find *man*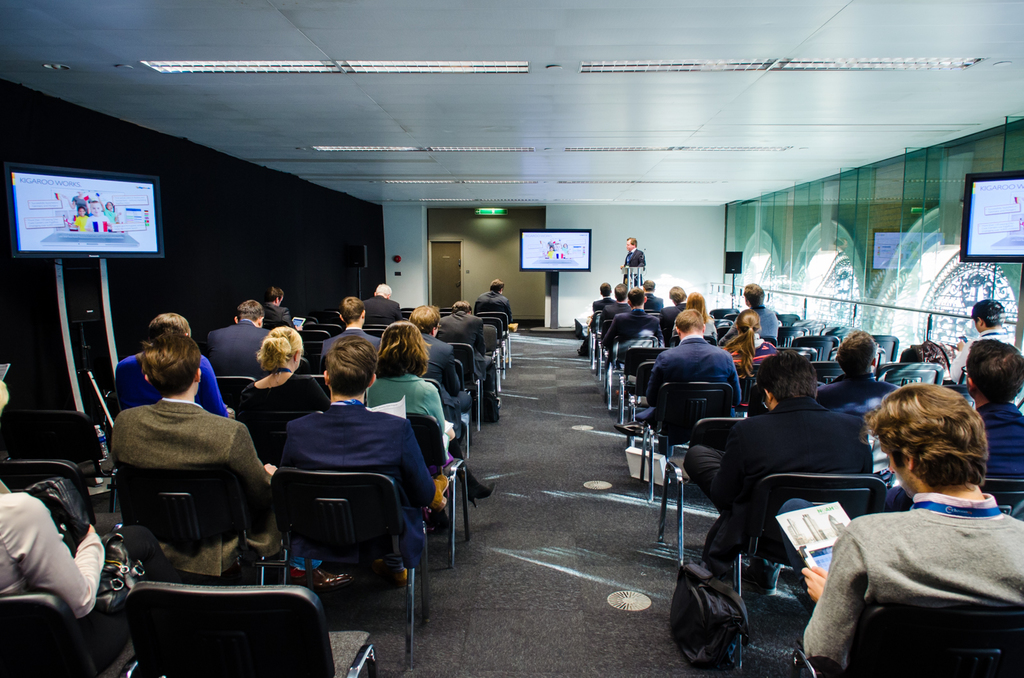
crop(202, 299, 270, 379)
